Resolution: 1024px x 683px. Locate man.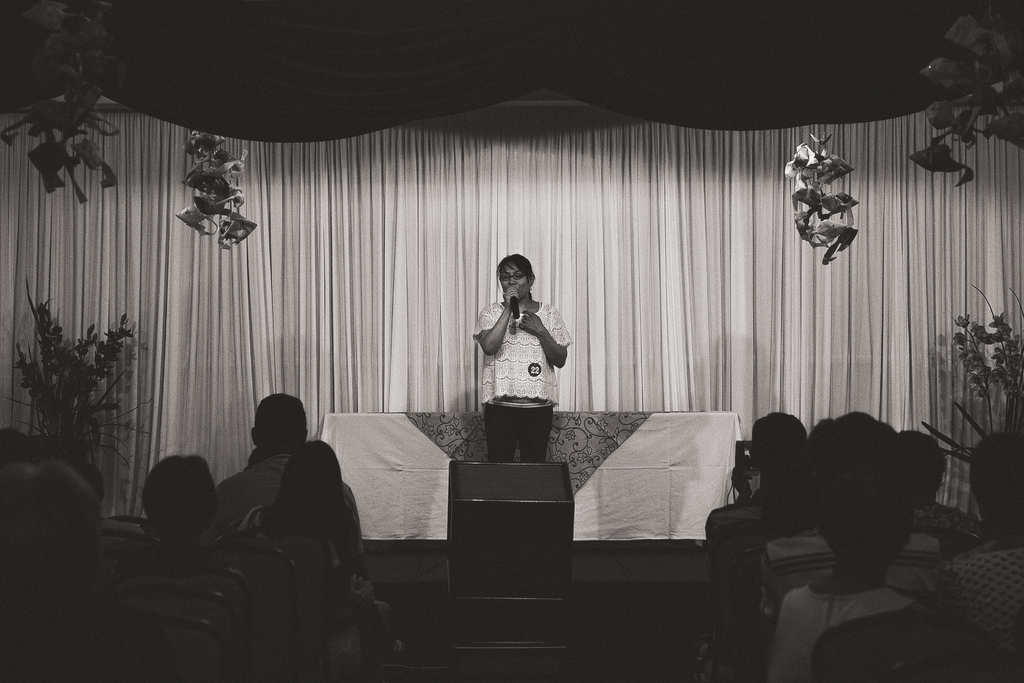
locate(703, 411, 800, 547).
